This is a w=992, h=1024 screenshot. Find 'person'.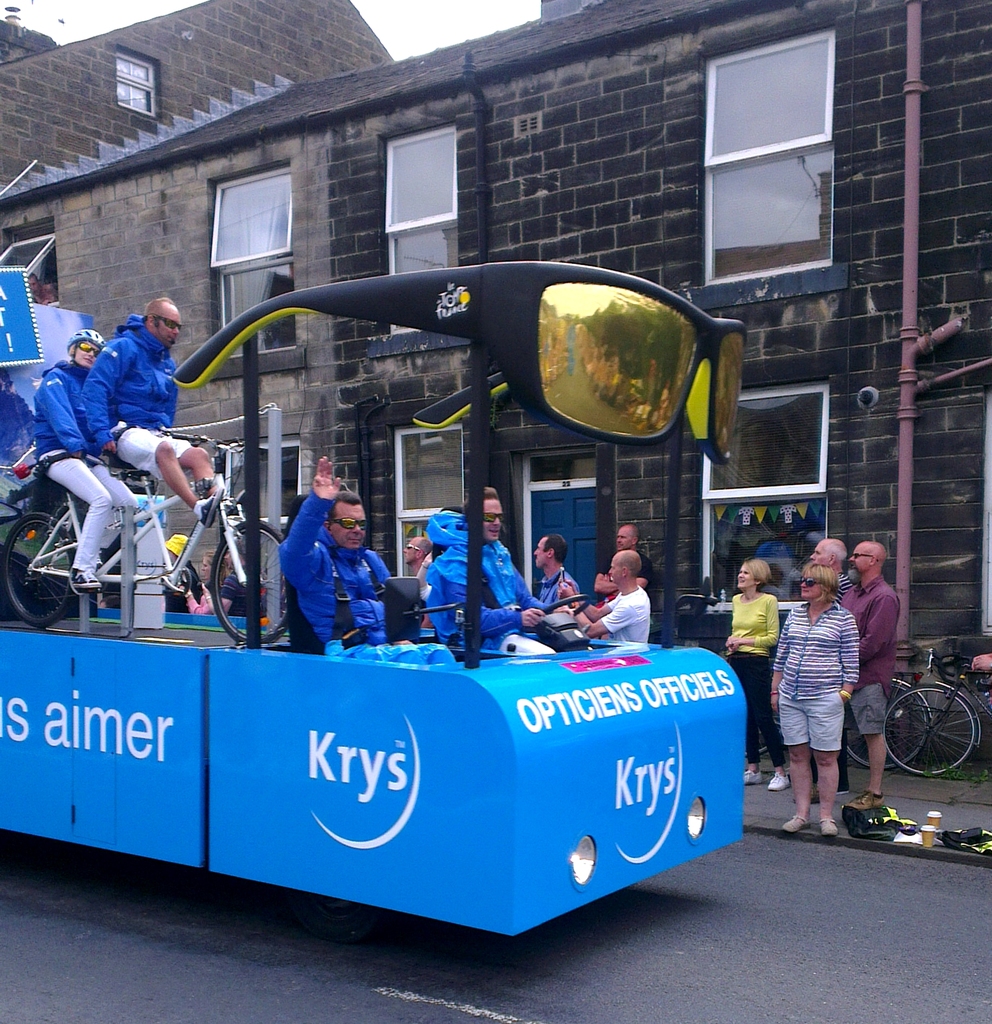
Bounding box: 29/326/136/595.
